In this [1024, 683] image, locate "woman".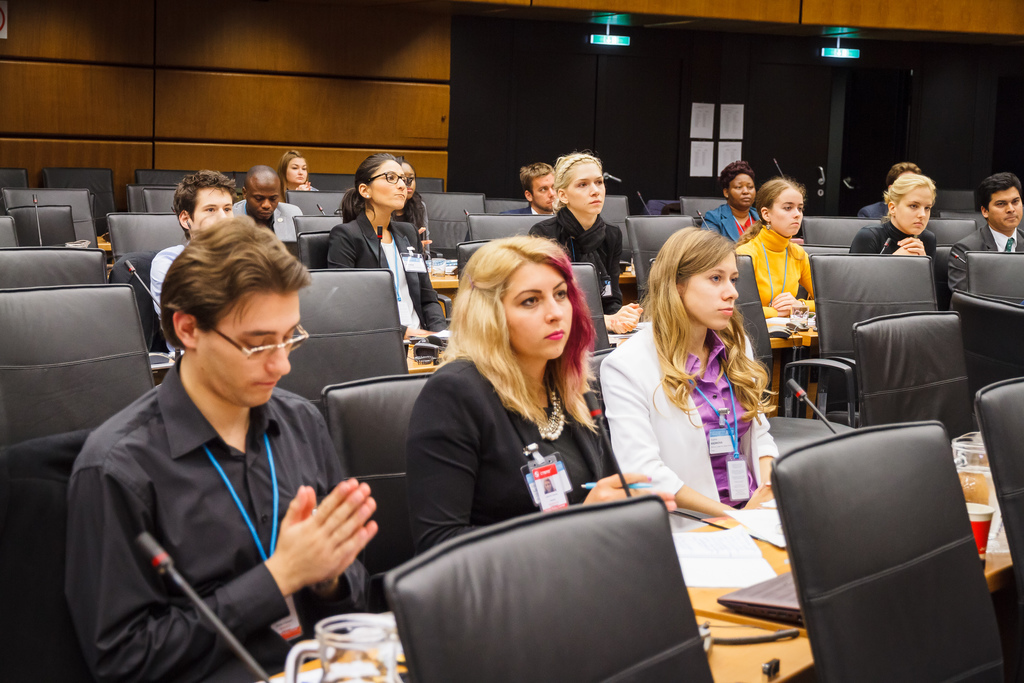
Bounding box: (704, 159, 763, 240).
